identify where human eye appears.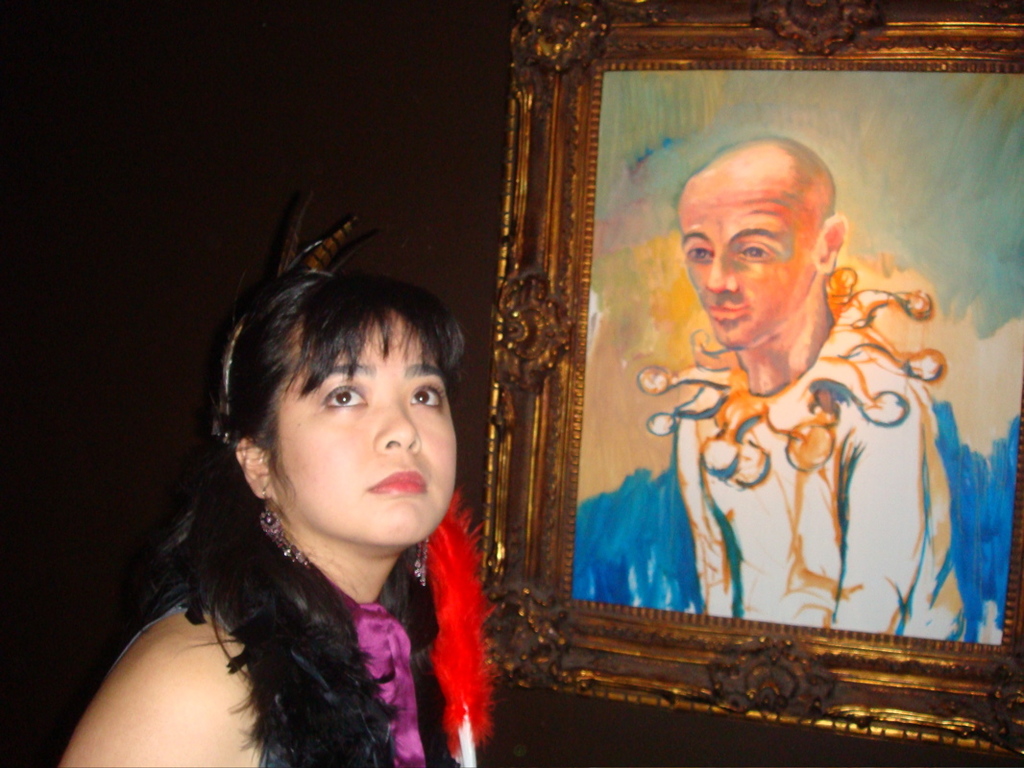
Appears at [406,383,442,413].
